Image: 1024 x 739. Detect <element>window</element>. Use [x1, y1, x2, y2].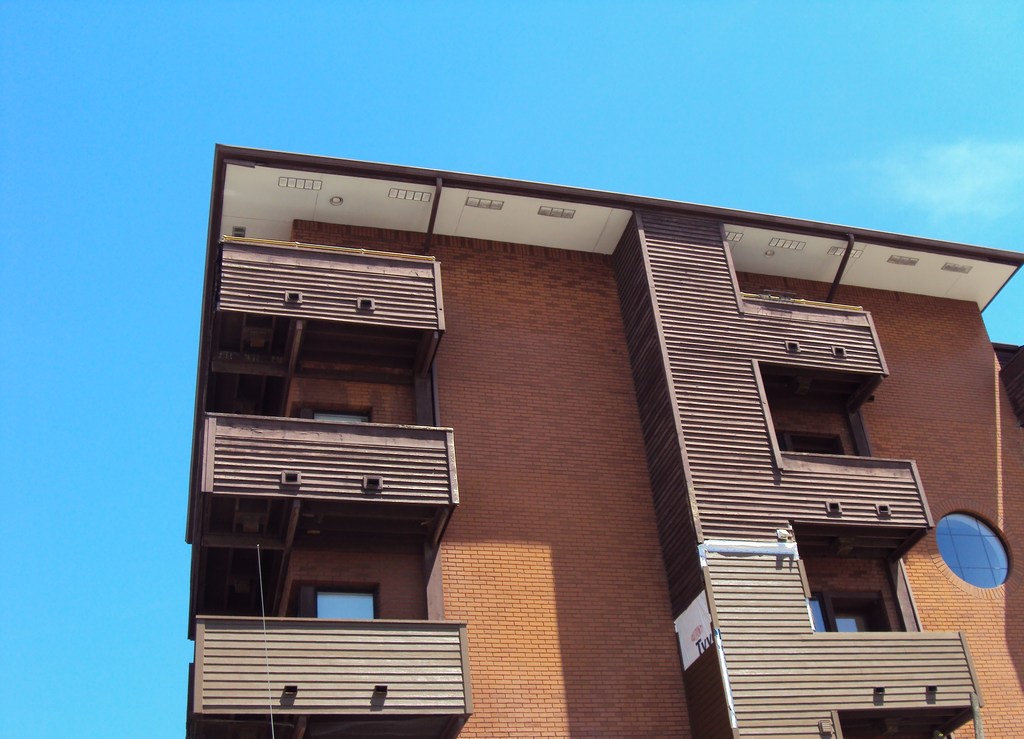
[306, 405, 374, 428].
